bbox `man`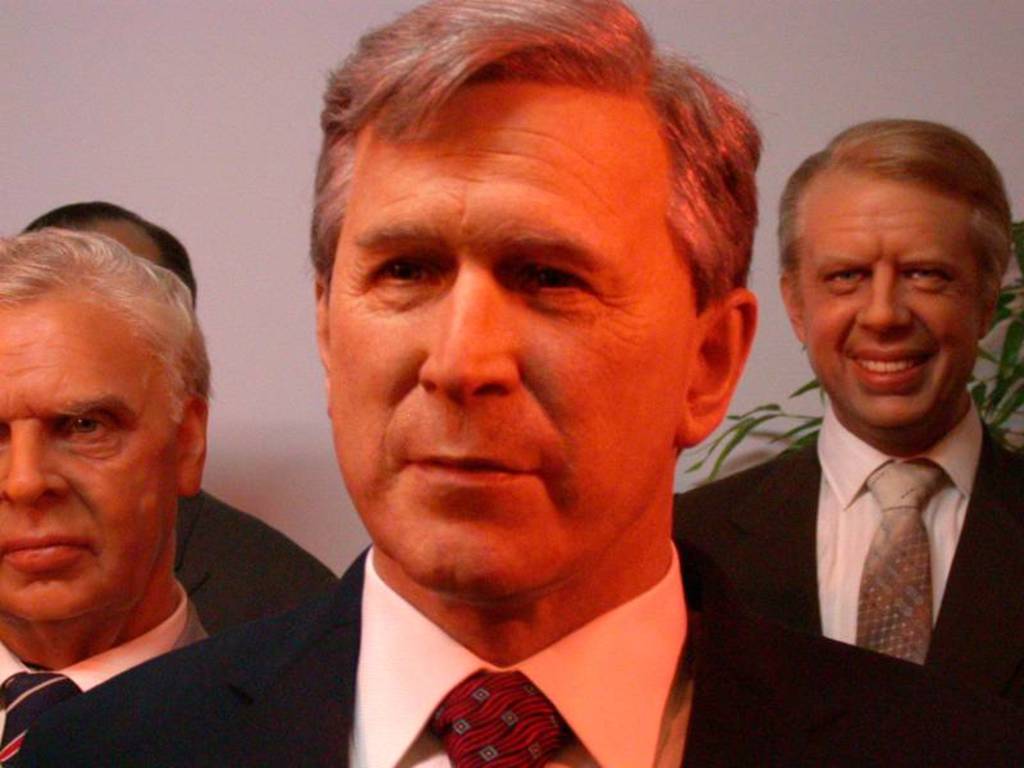
(698,129,1023,730)
